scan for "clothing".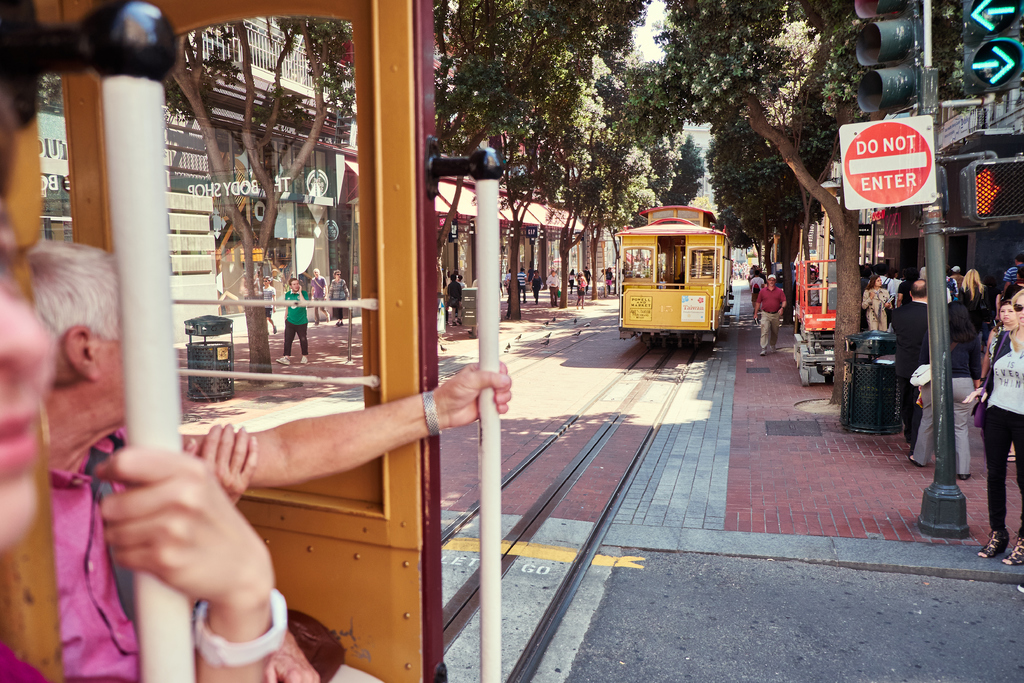
Scan result: [x1=324, y1=276, x2=346, y2=324].
